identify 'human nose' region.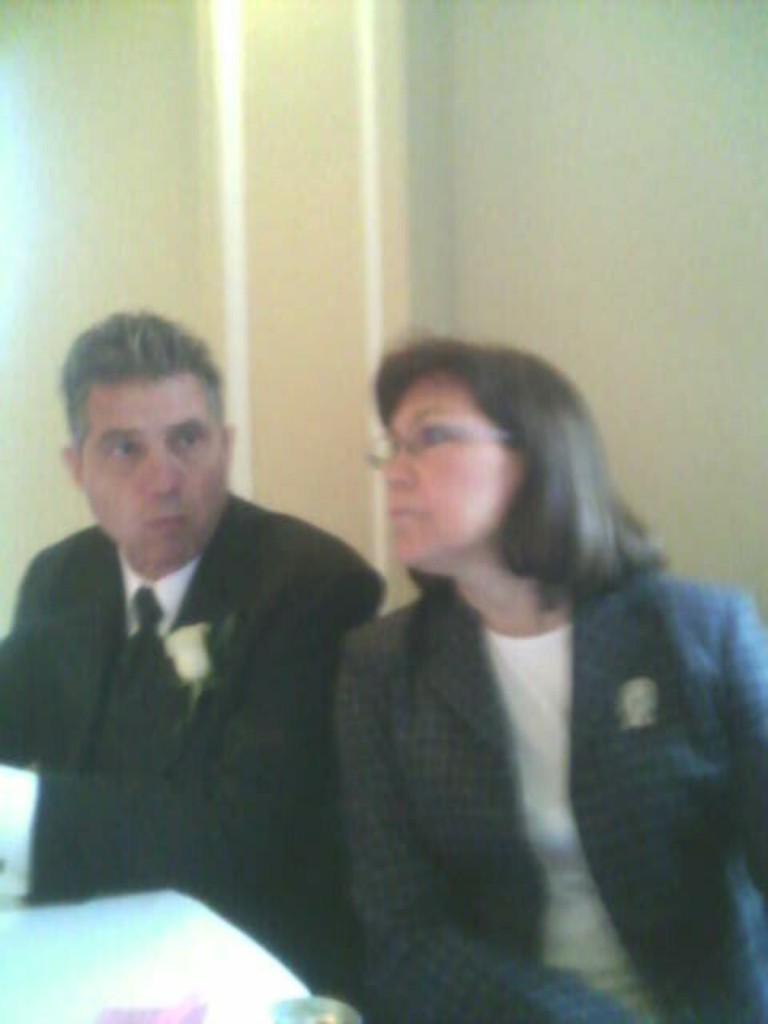
Region: {"left": 387, "top": 438, "right": 421, "bottom": 488}.
